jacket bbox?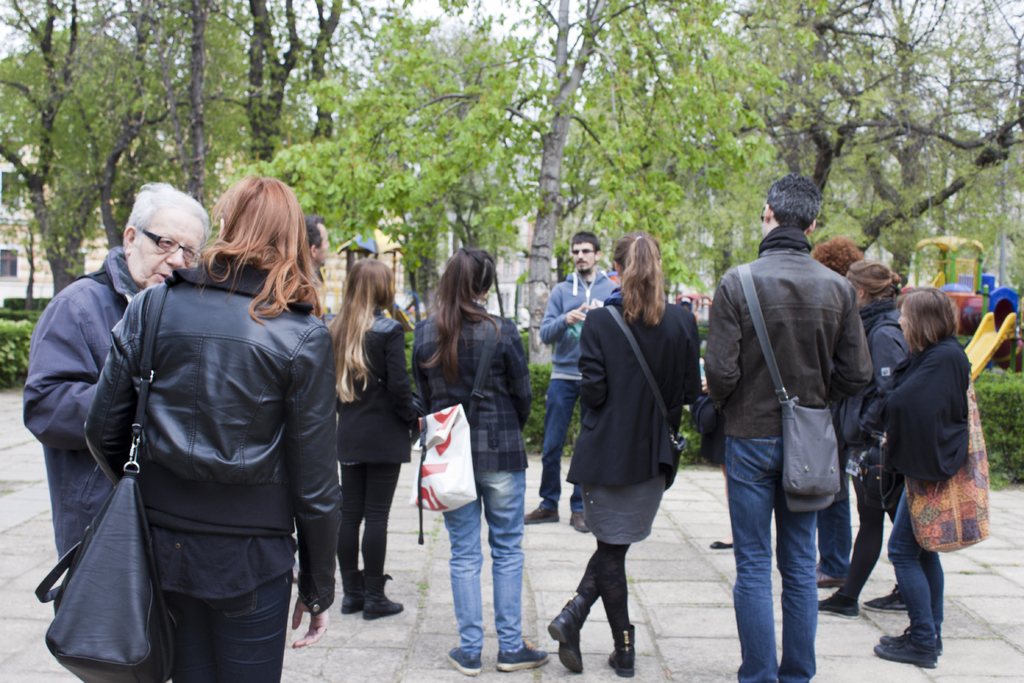
75,280,346,629
